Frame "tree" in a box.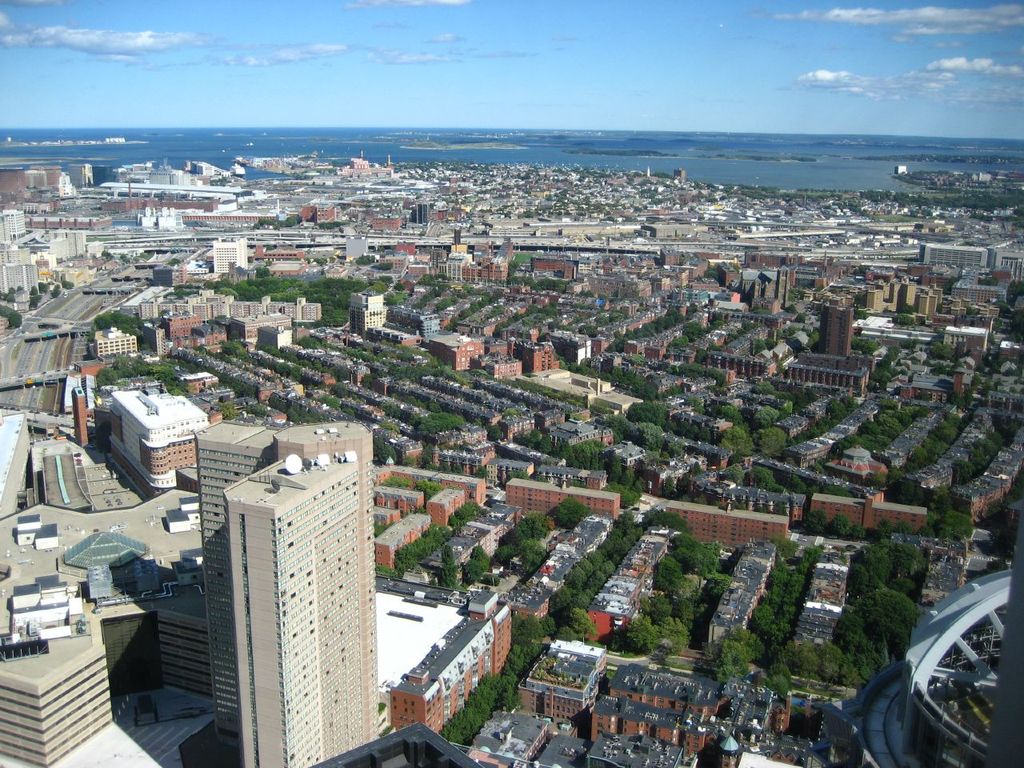
[474, 545, 493, 570].
